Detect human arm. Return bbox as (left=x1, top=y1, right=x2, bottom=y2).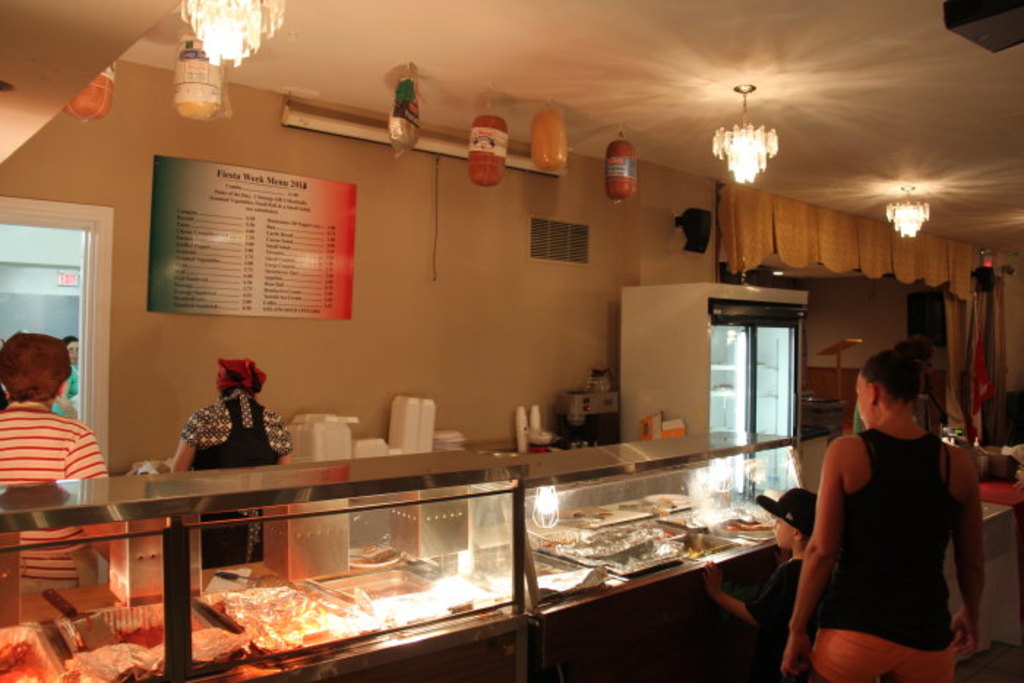
(left=780, top=440, right=838, bottom=674).
